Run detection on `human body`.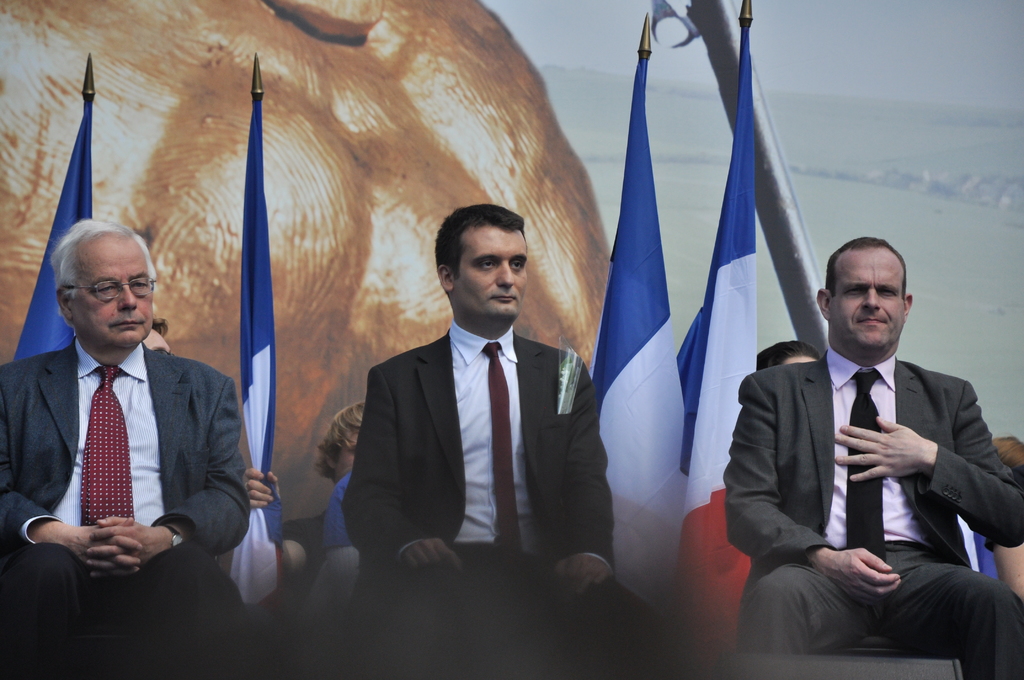
Result: rect(725, 227, 1023, 679).
